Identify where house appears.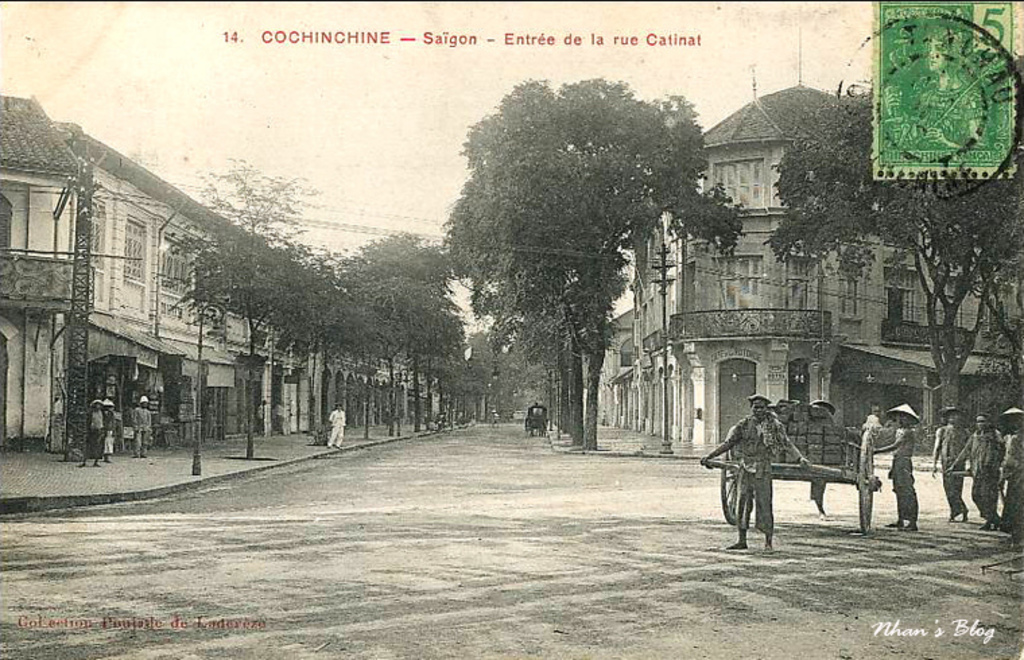
Appears at <region>596, 92, 1023, 466</region>.
